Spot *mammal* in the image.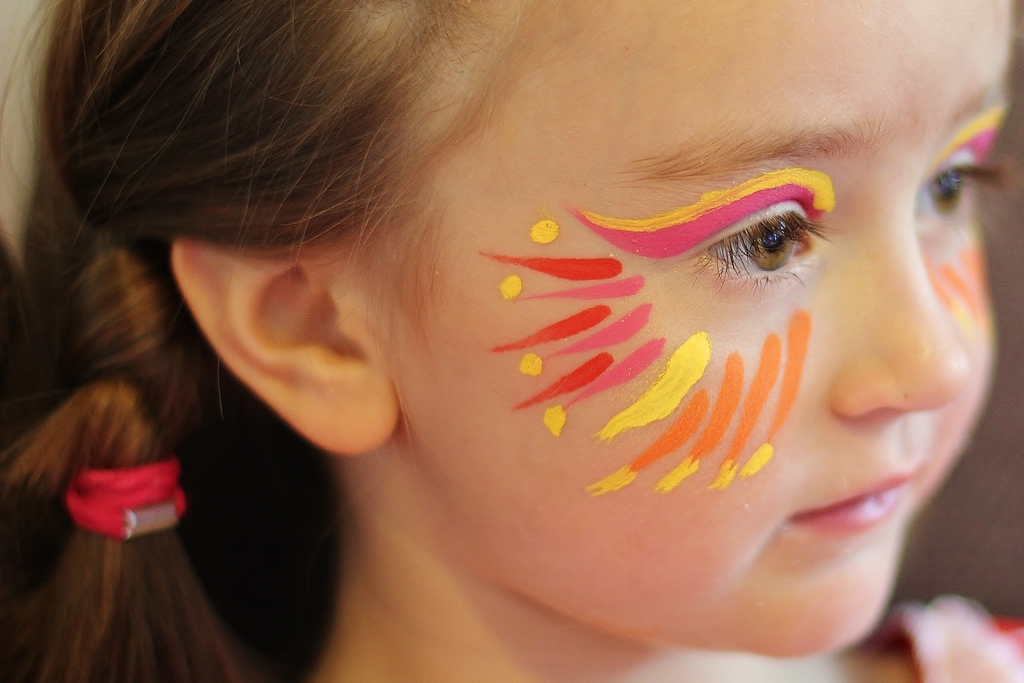
*mammal* found at <bbox>0, 0, 1023, 682</bbox>.
